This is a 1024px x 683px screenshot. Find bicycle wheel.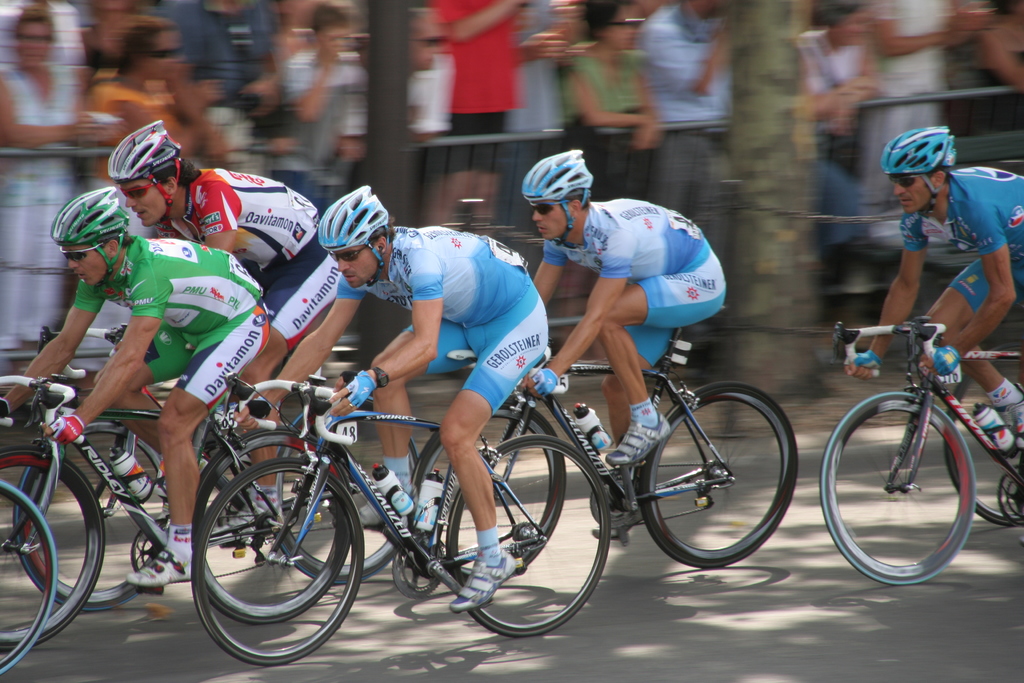
Bounding box: (left=630, top=377, right=794, bottom=568).
